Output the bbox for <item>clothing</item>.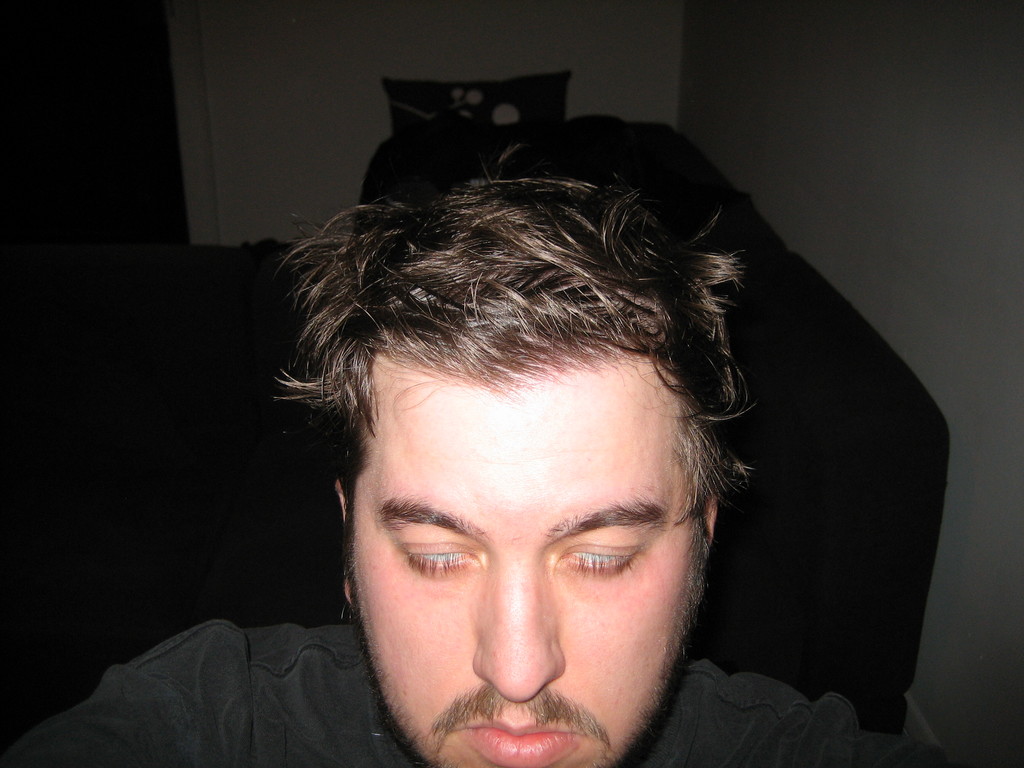
(left=3, top=616, right=960, bottom=767).
